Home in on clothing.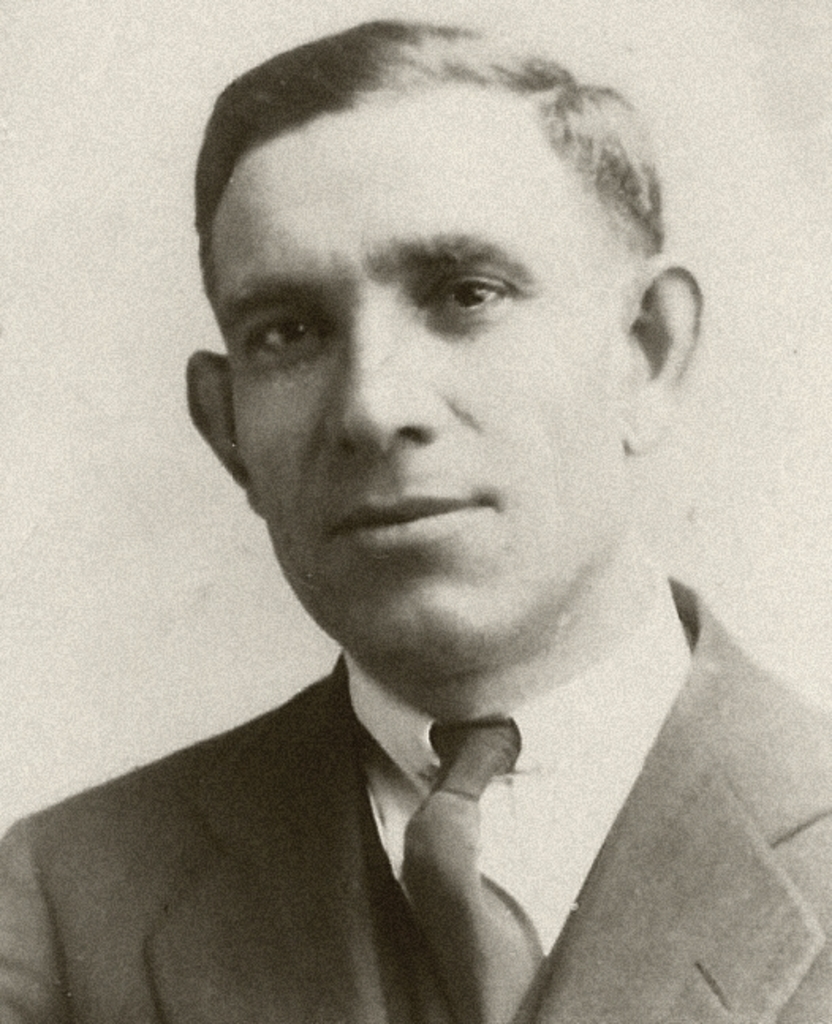
Homed in at 334:595:705:961.
